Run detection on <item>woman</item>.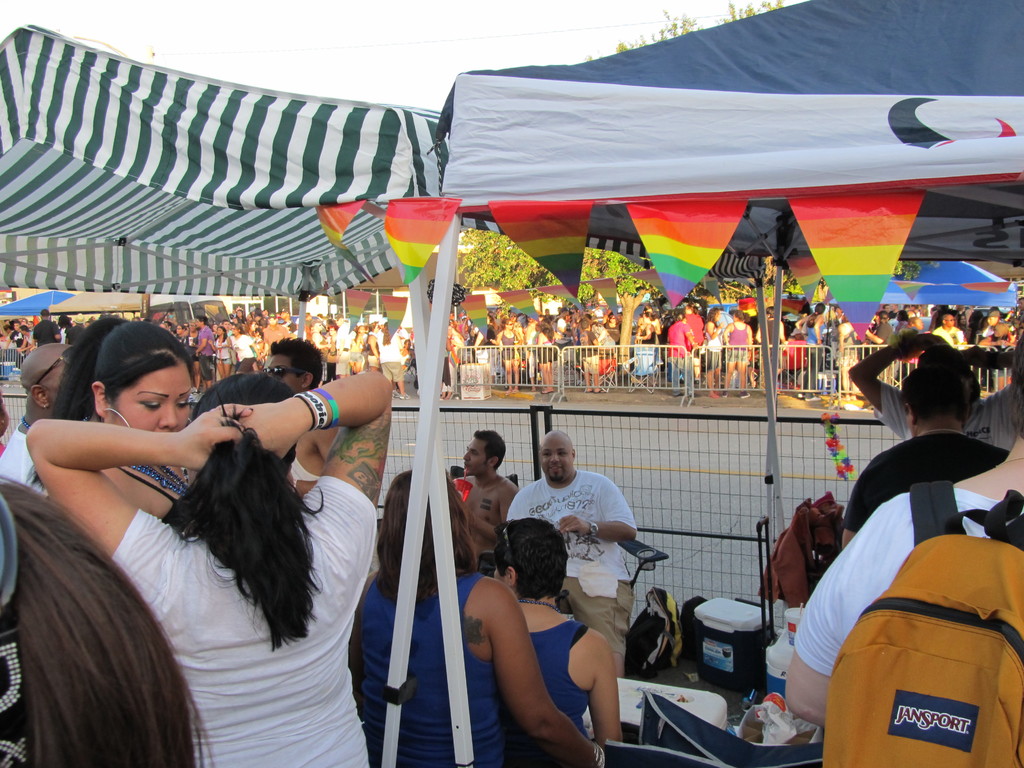
Result: (left=441, top=323, right=463, bottom=399).
